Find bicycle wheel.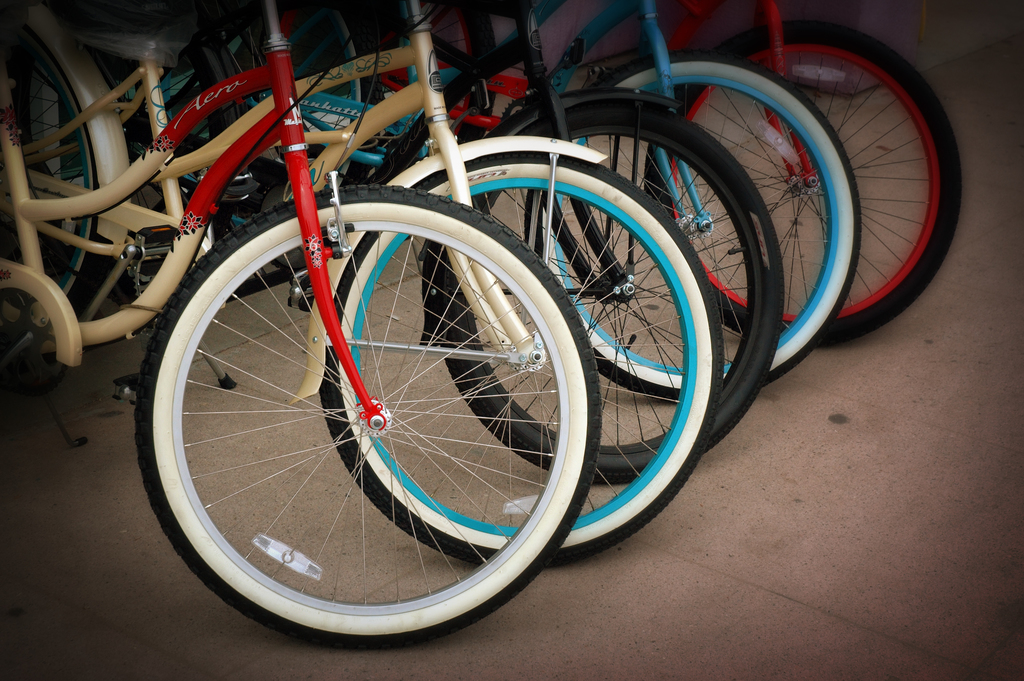
bbox(0, 0, 102, 378).
